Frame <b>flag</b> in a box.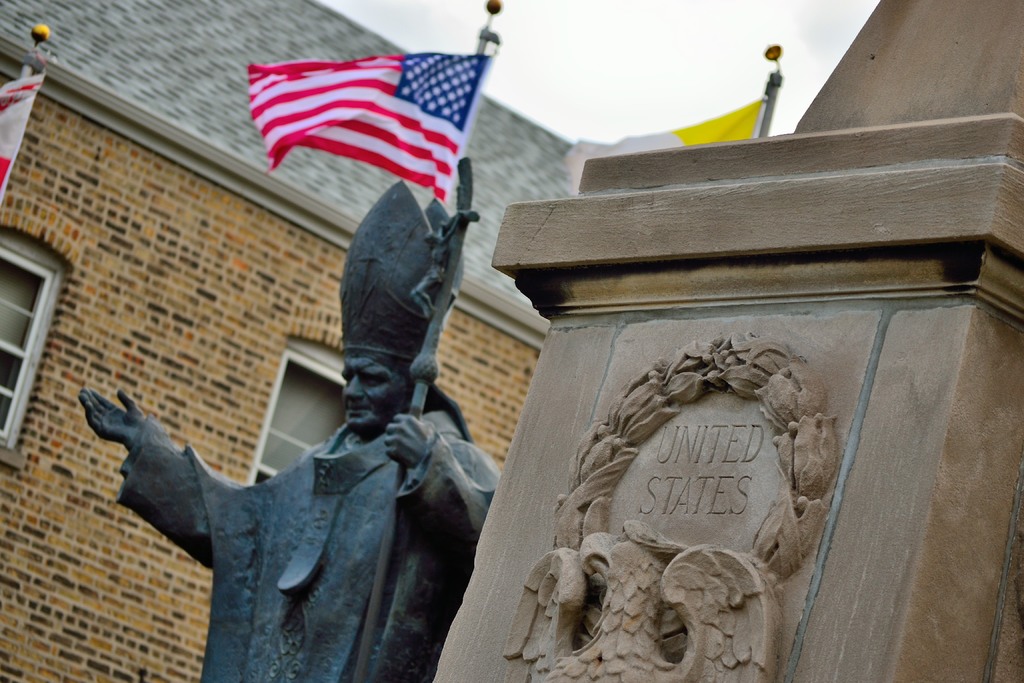
0, 76, 42, 197.
